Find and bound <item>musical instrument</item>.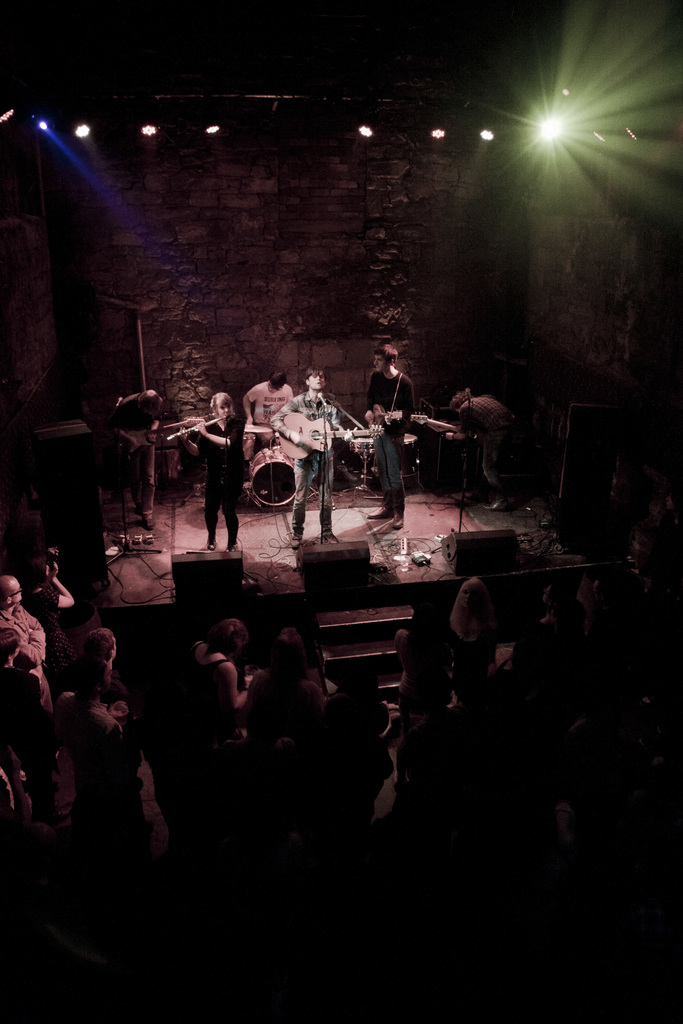
Bound: {"x1": 276, "y1": 410, "x2": 386, "y2": 465}.
